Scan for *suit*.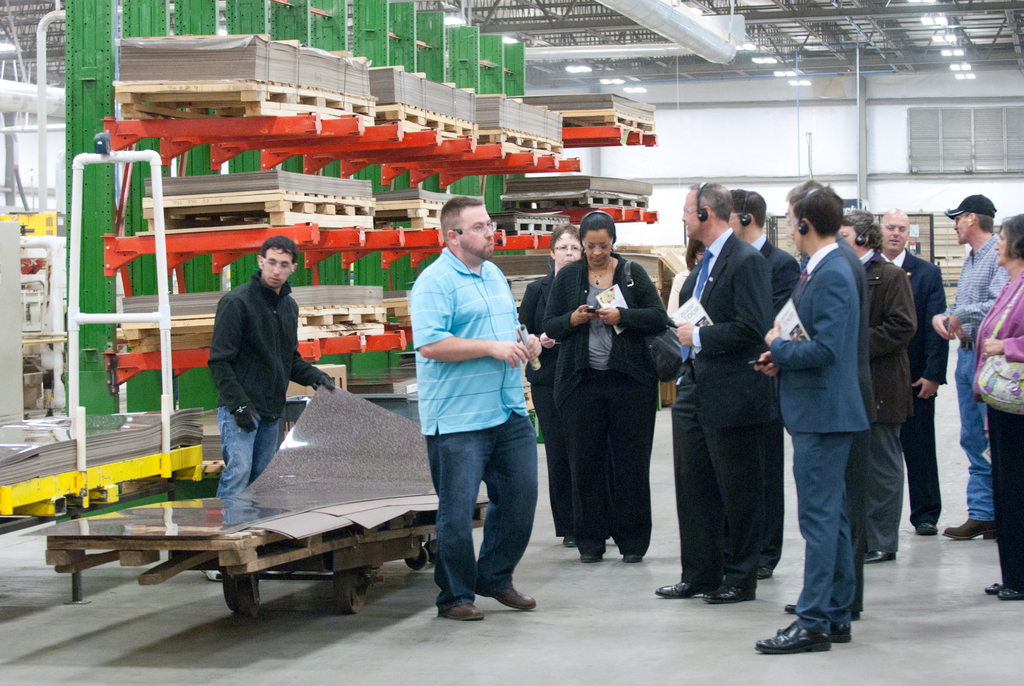
Scan result: box(518, 270, 611, 539).
